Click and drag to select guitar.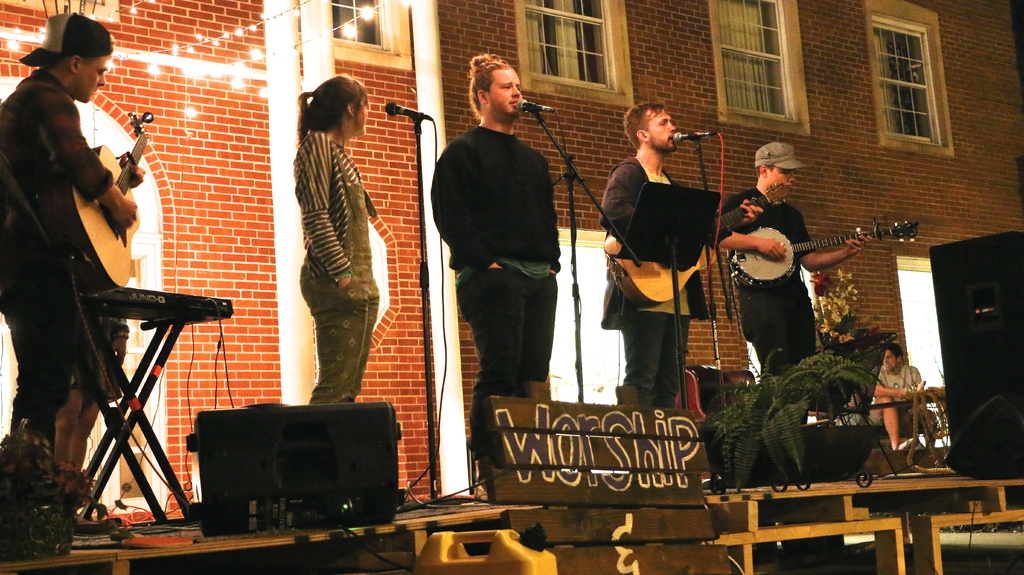
Selection: <bbox>610, 193, 766, 314</bbox>.
